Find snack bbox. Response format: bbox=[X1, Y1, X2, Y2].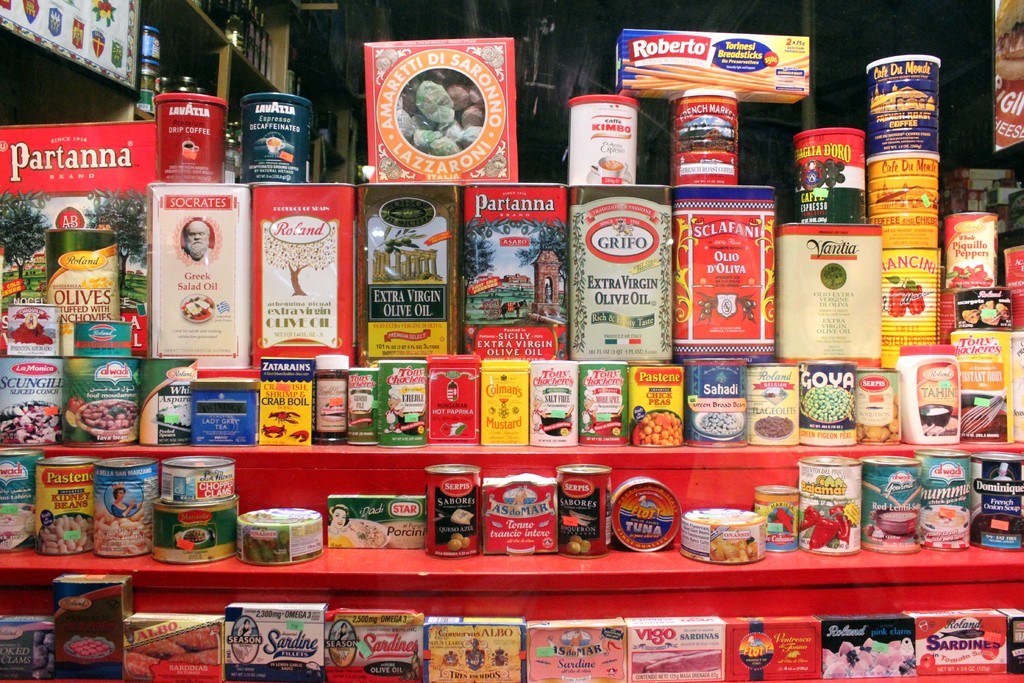
bbox=[787, 128, 880, 220].
